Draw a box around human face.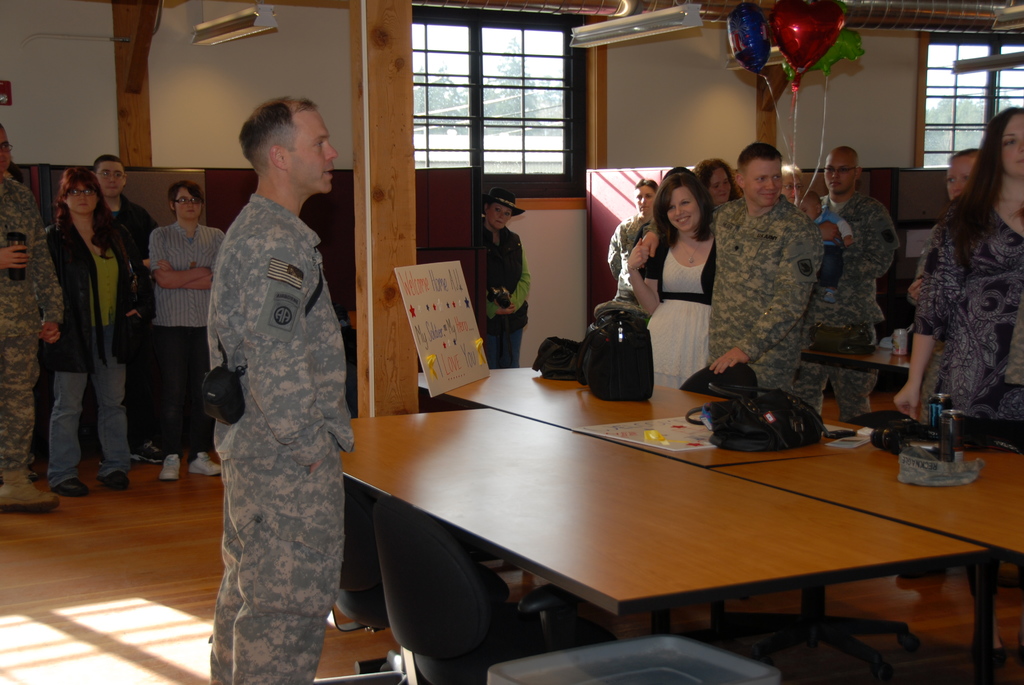
rect(669, 187, 698, 234).
